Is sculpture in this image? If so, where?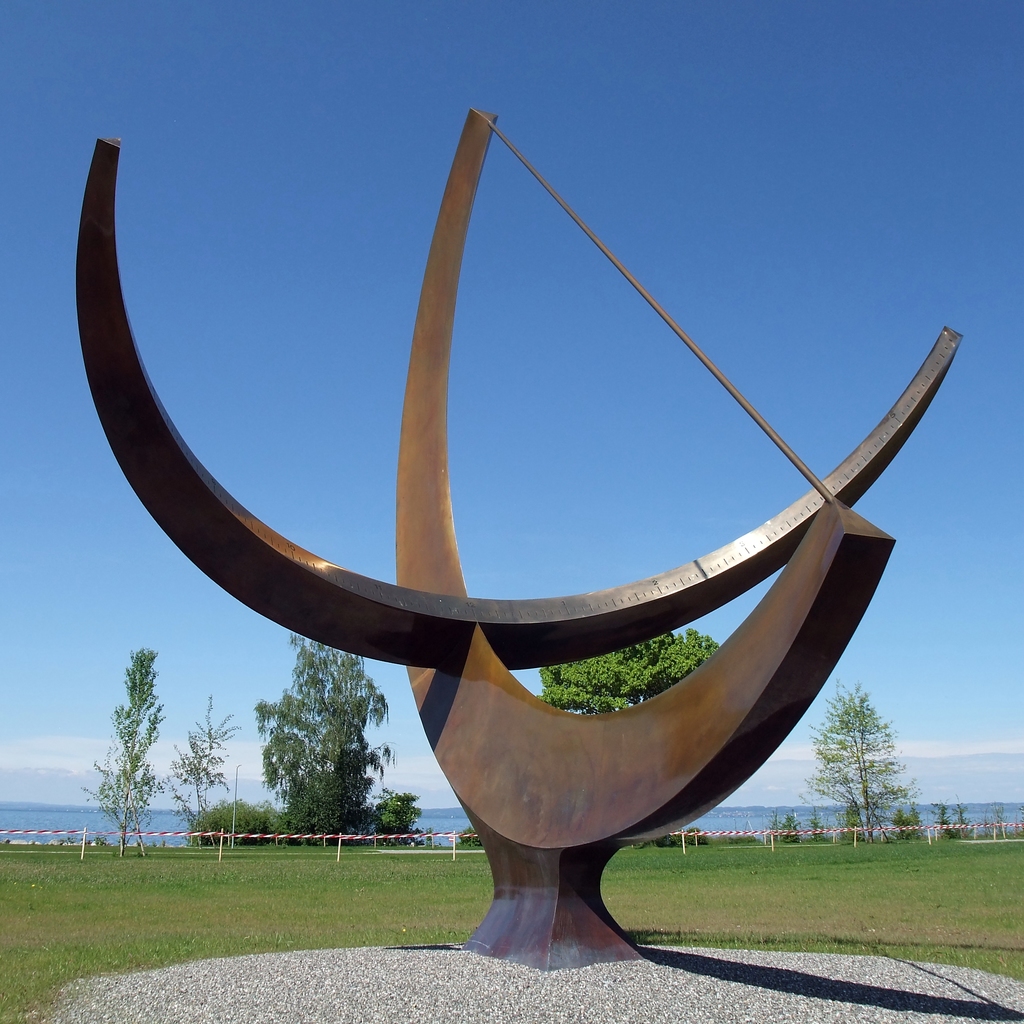
Yes, at crop(81, 111, 962, 963).
